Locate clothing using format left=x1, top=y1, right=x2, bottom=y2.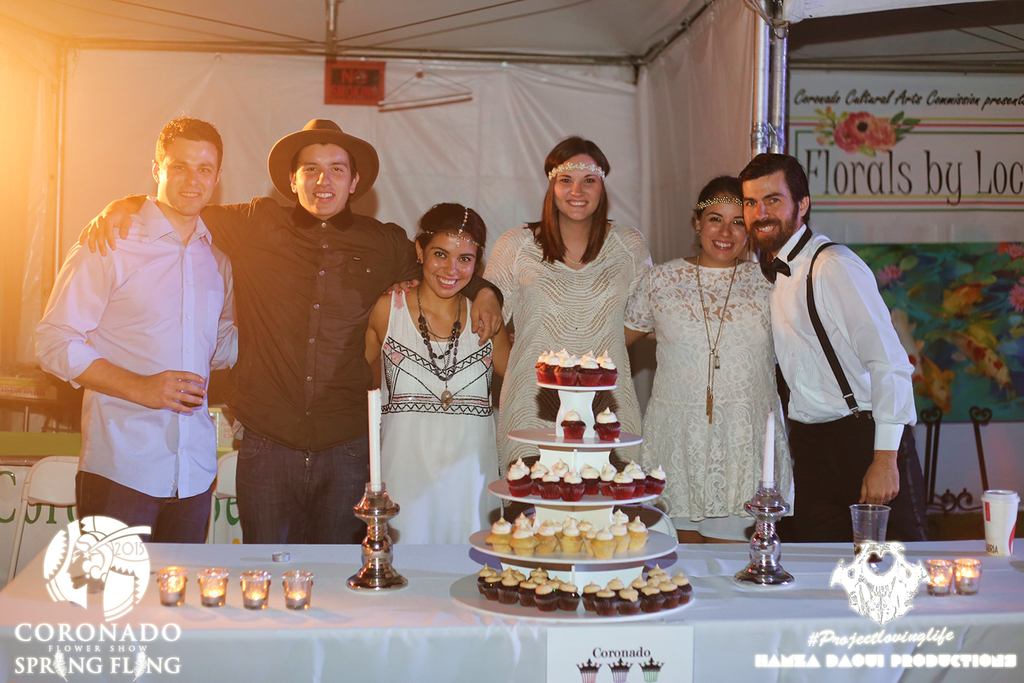
left=767, top=222, right=926, bottom=545.
